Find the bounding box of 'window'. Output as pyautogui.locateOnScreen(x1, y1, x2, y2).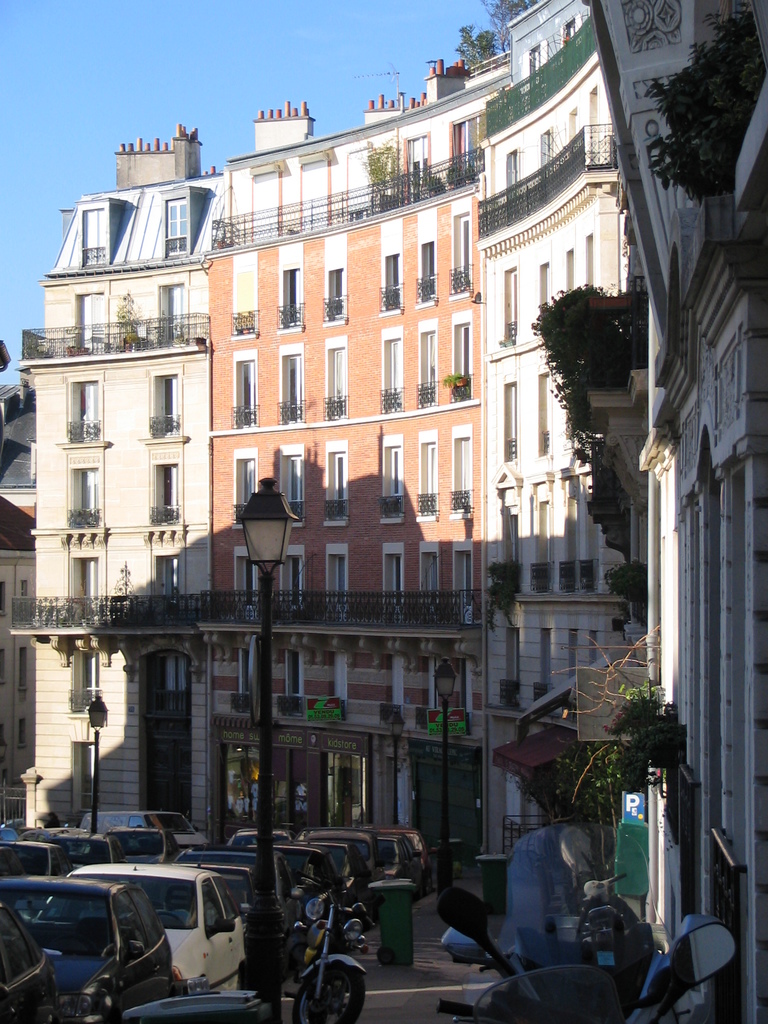
pyautogui.locateOnScreen(462, 326, 471, 383).
